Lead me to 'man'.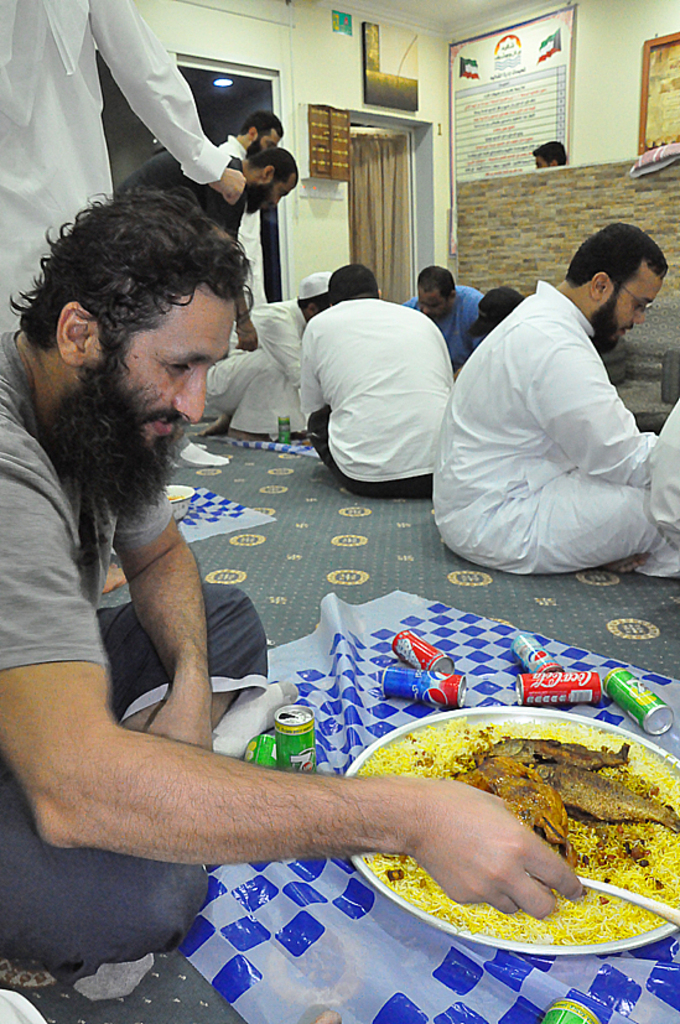
Lead to 530 144 578 176.
